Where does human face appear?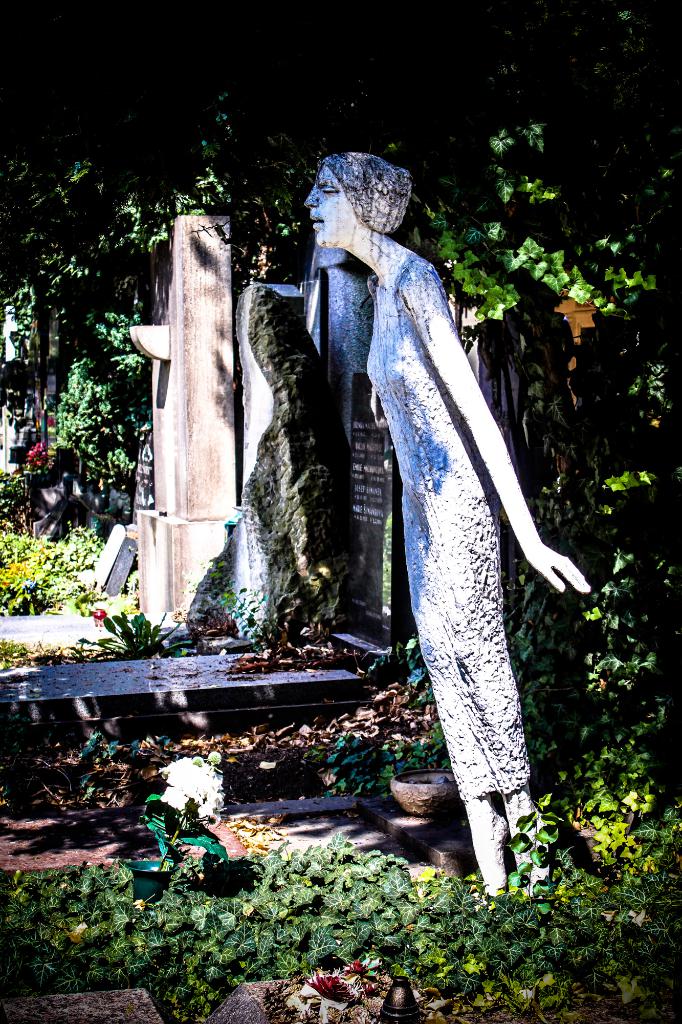
Appears at select_region(305, 161, 363, 250).
